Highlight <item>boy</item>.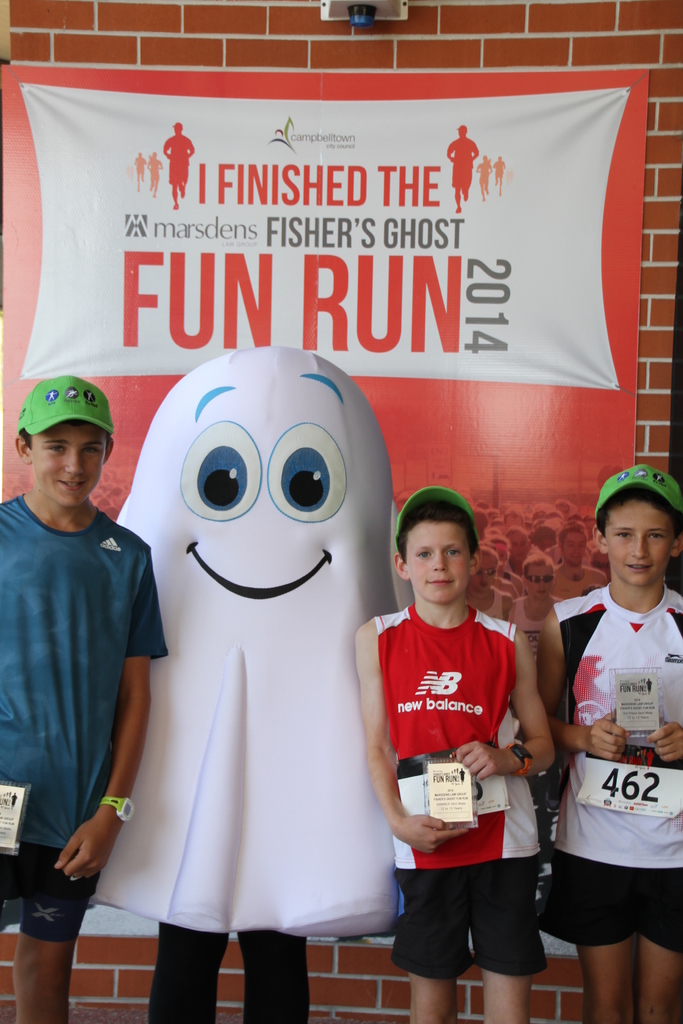
Highlighted region: [0,370,173,1023].
